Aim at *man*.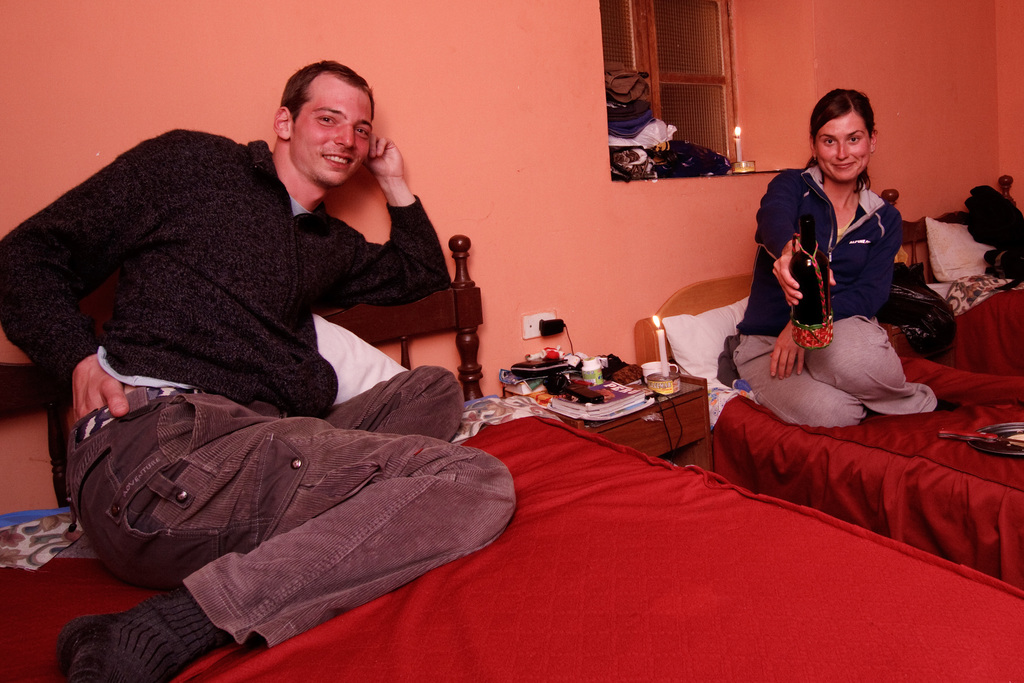
Aimed at locate(24, 67, 534, 653).
